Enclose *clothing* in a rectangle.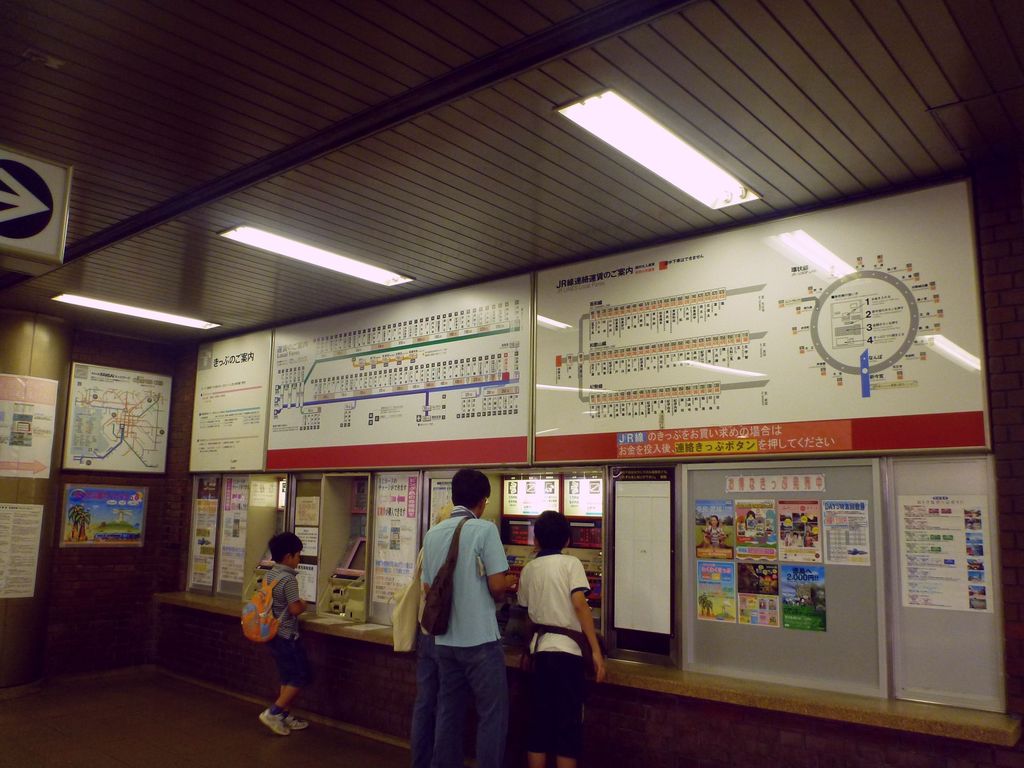
bbox(787, 534, 793, 546).
